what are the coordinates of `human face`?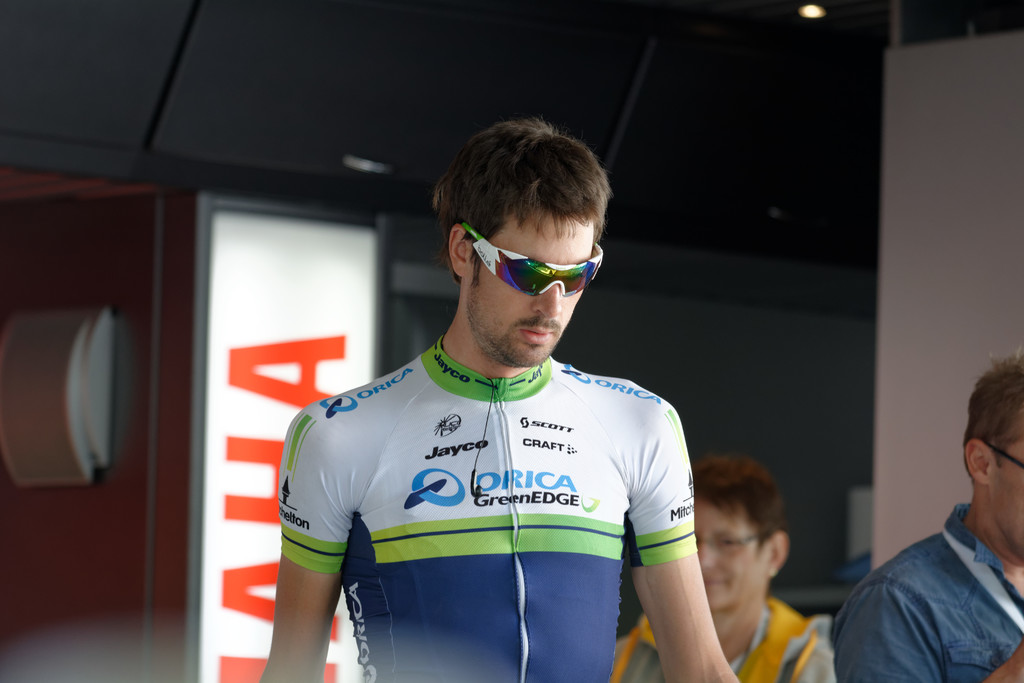
detection(693, 494, 772, 609).
